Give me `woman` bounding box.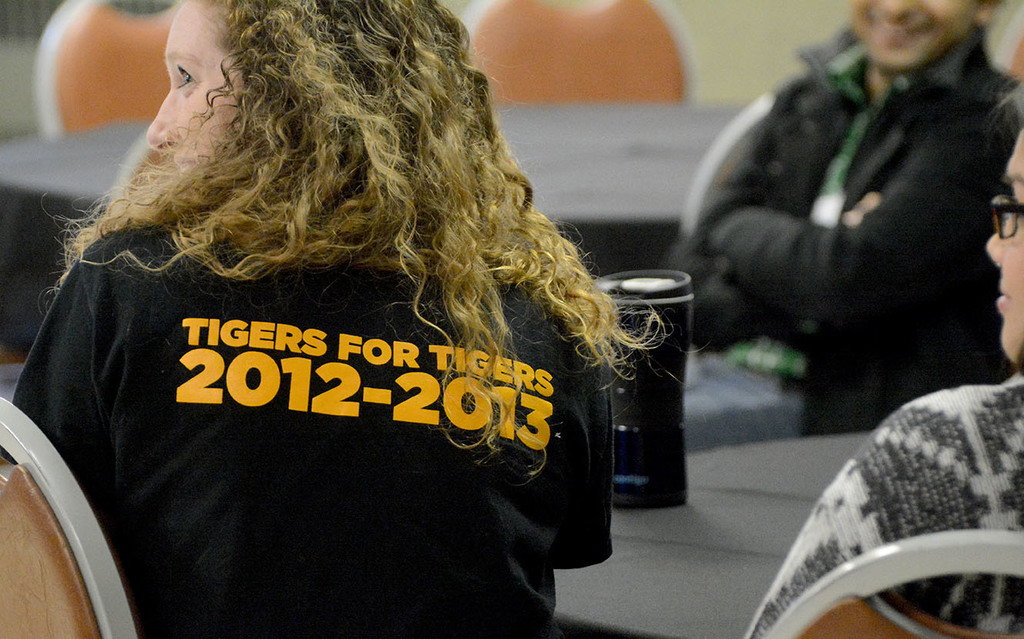
BBox(741, 74, 1023, 638).
